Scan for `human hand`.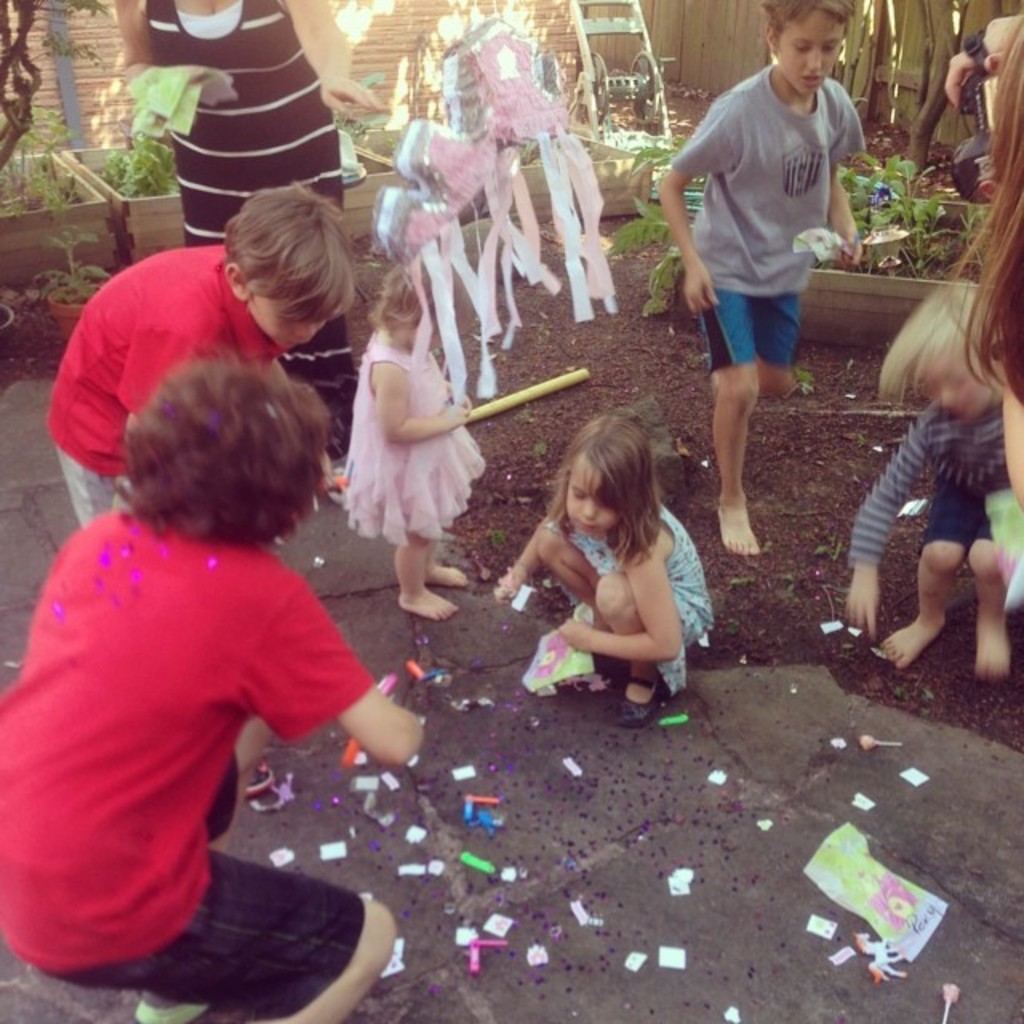
Scan result: <region>678, 261, 718, 314</region>.
